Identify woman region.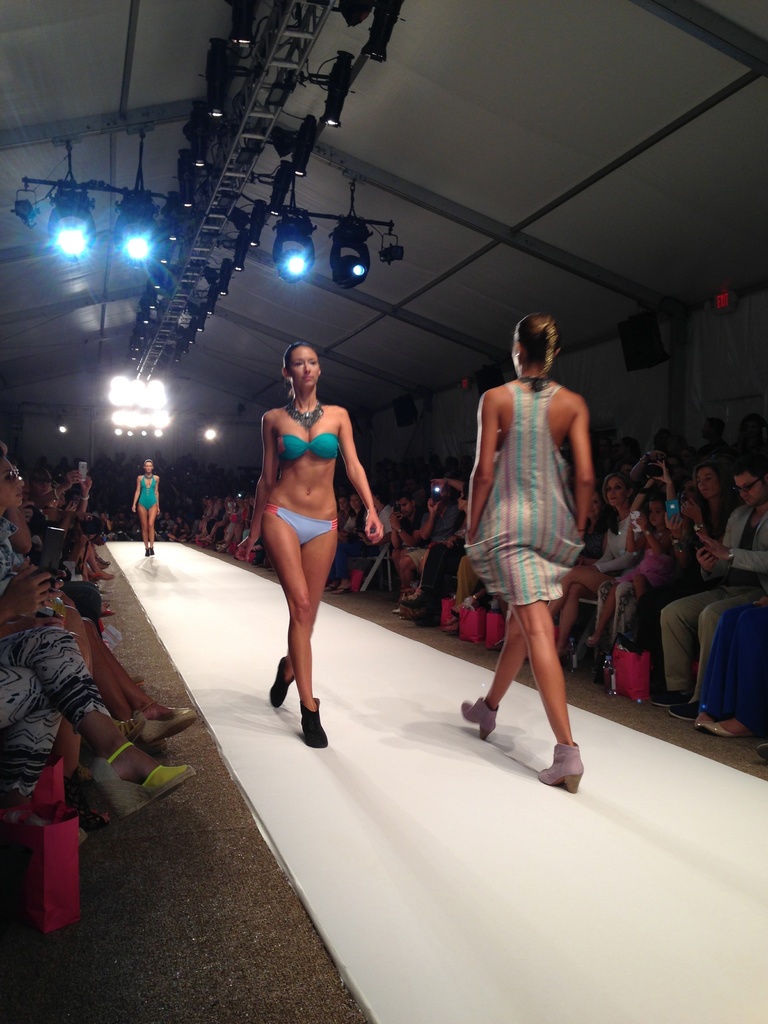
Region: 327:491:374:591.
